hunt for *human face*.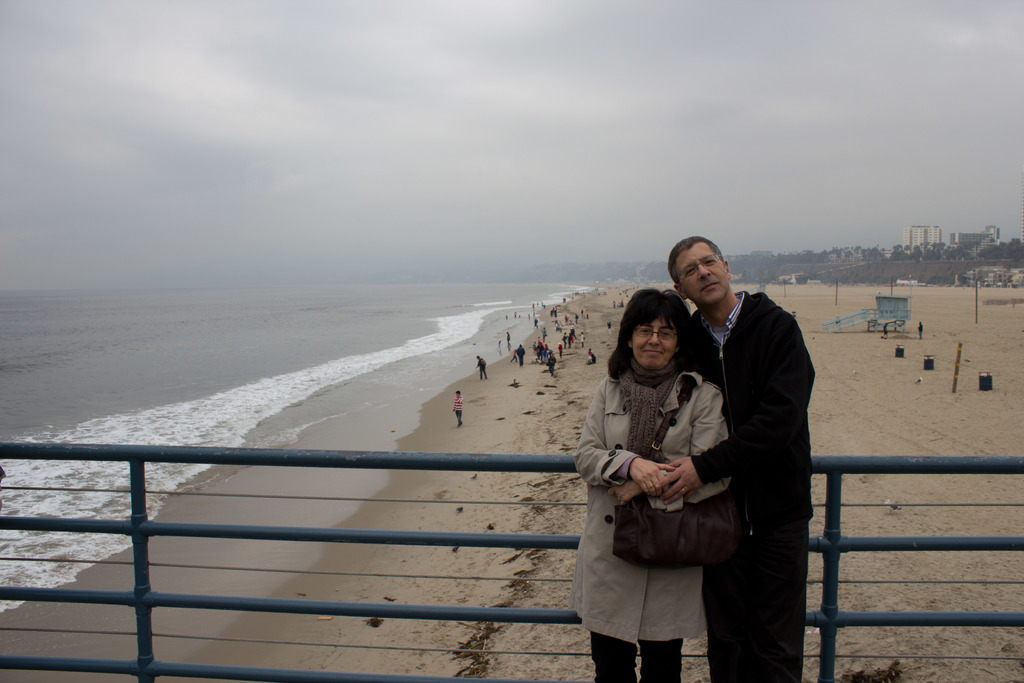
Hunted down at x1=676, y1=238, x2=726, y2=304.
